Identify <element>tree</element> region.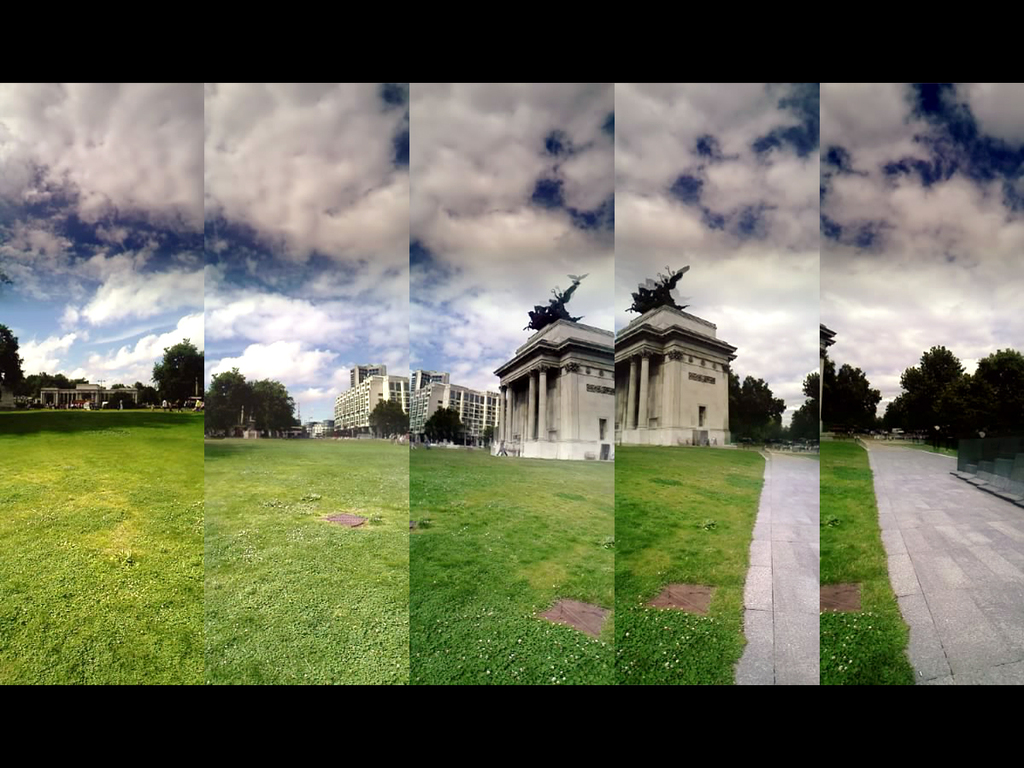
Region: bbox=[202, 360, 266, 433].
